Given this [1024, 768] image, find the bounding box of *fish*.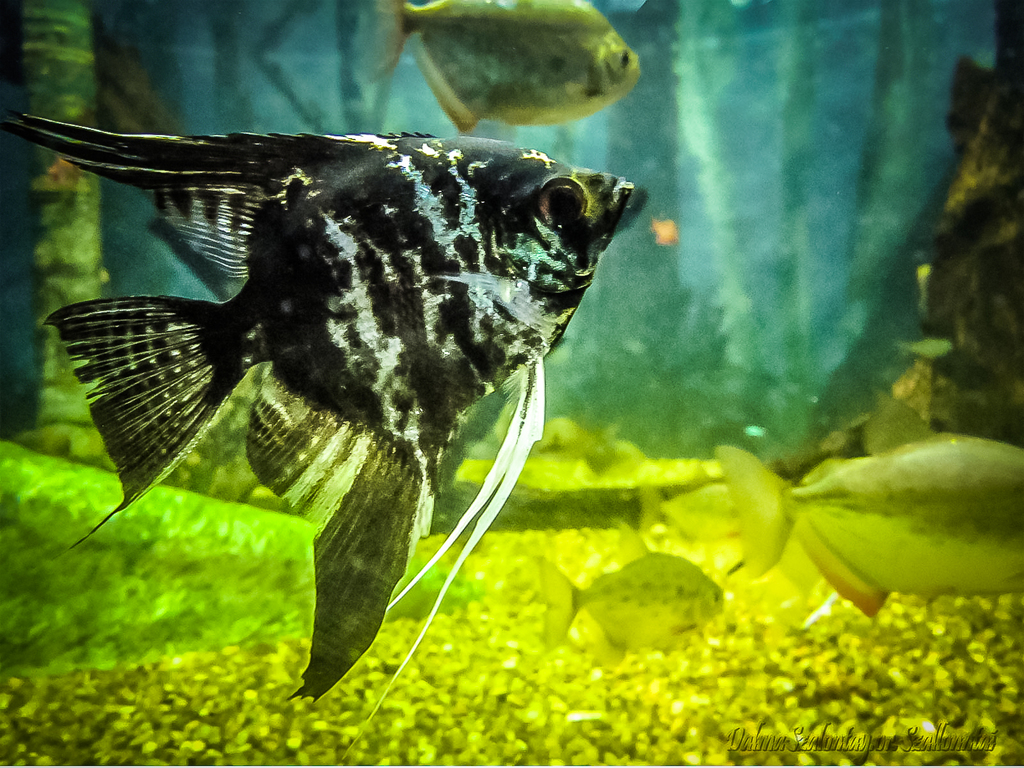
rect(719, 388, 1023, 614).
